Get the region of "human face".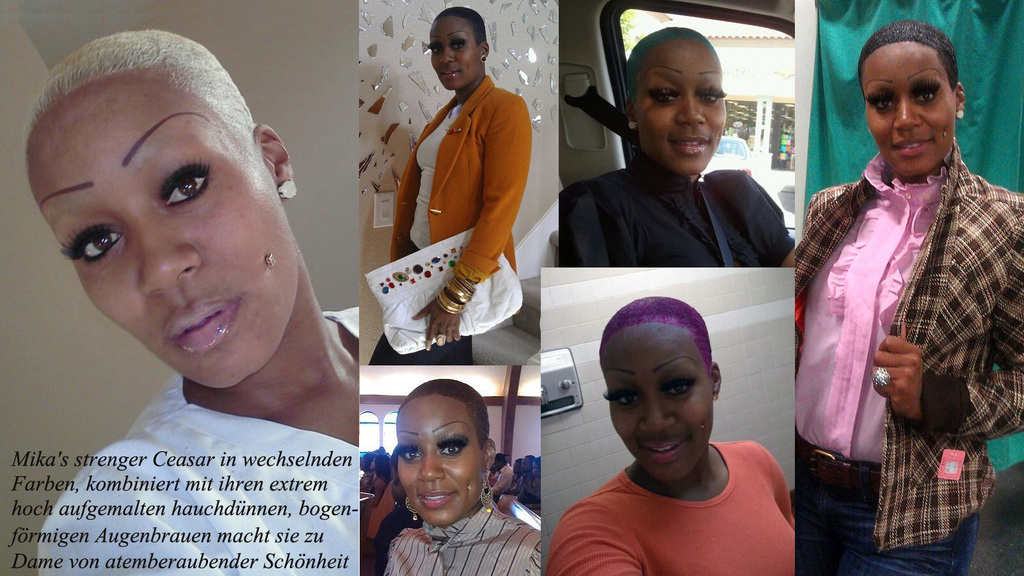
select_region(388, 403, 482, 532).
